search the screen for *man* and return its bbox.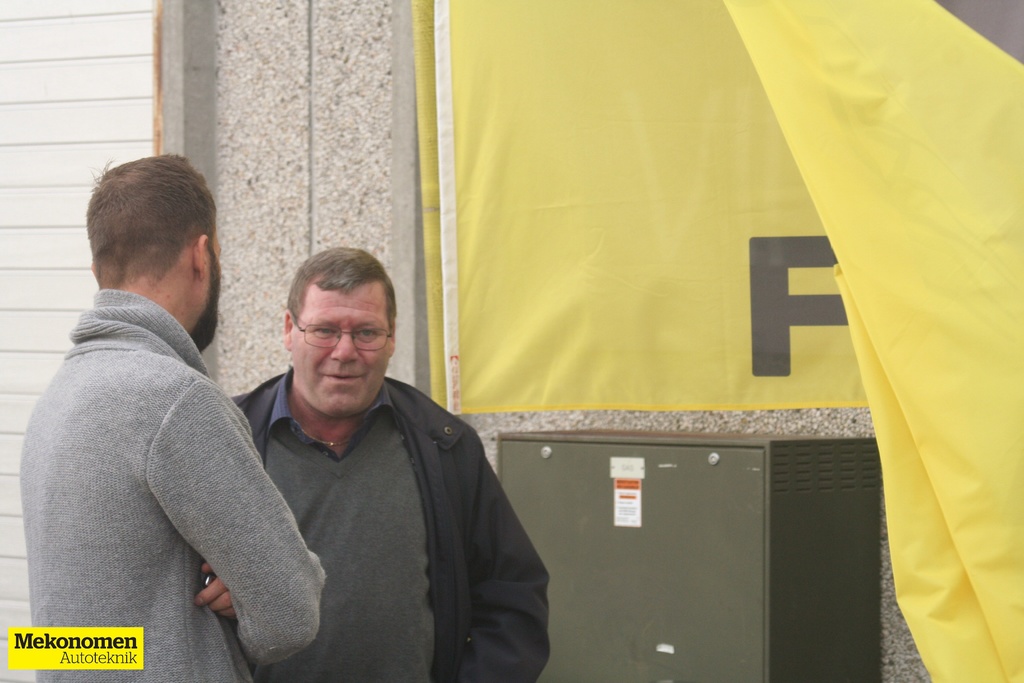
Found: (220,238,552,682).
